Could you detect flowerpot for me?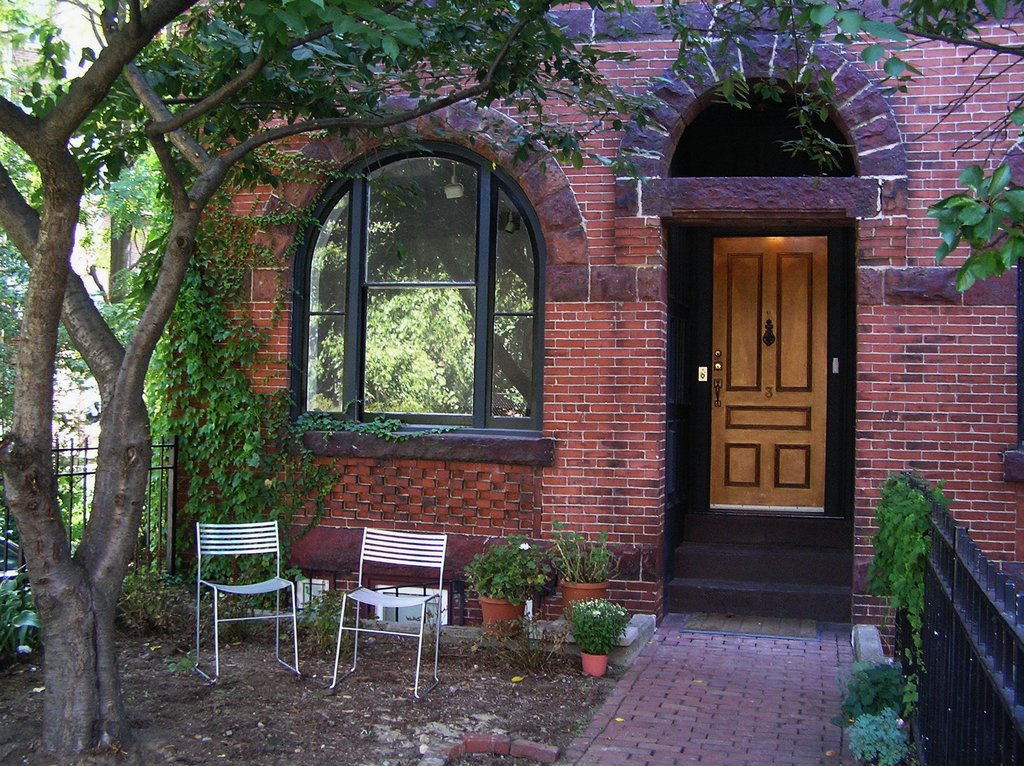
Detection result: <bbox>577, 641, 606, 680</bbox>.
